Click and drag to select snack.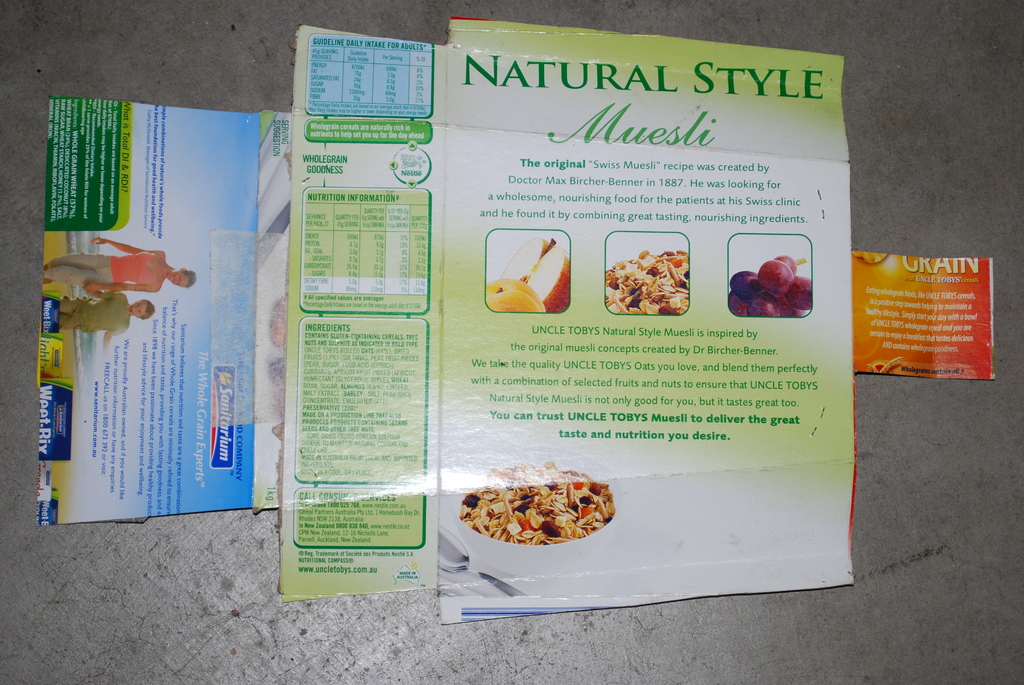
Selection: [602,250,685,316].
